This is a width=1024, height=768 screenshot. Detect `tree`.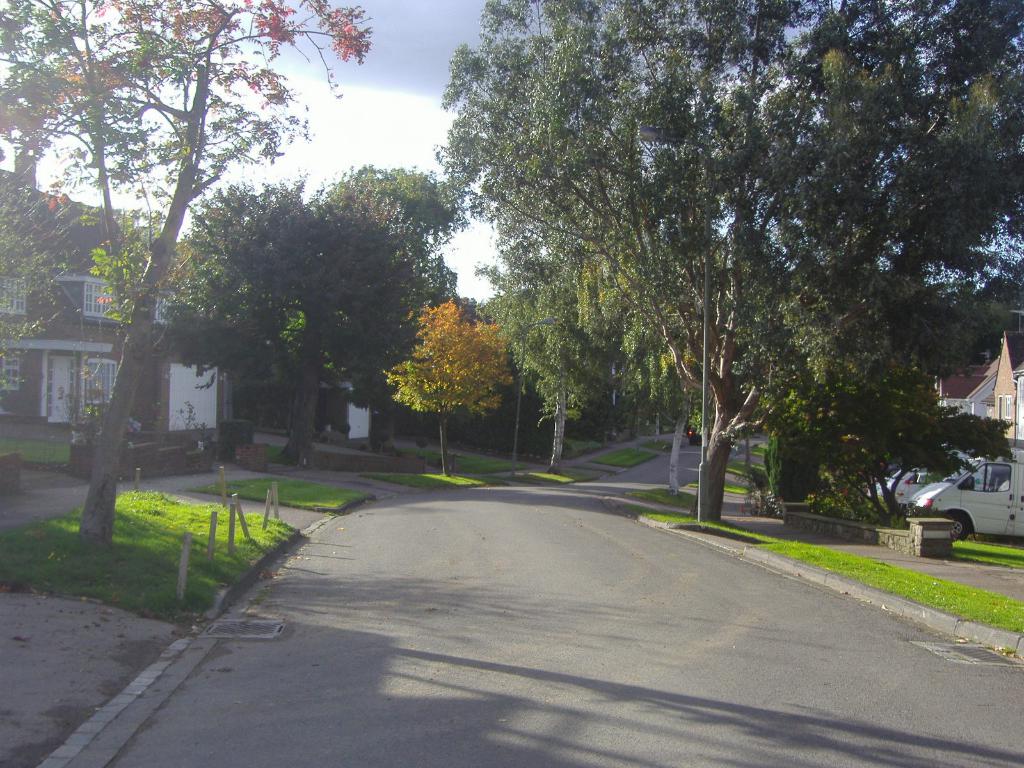
box(424, 4, 1023, 546).
